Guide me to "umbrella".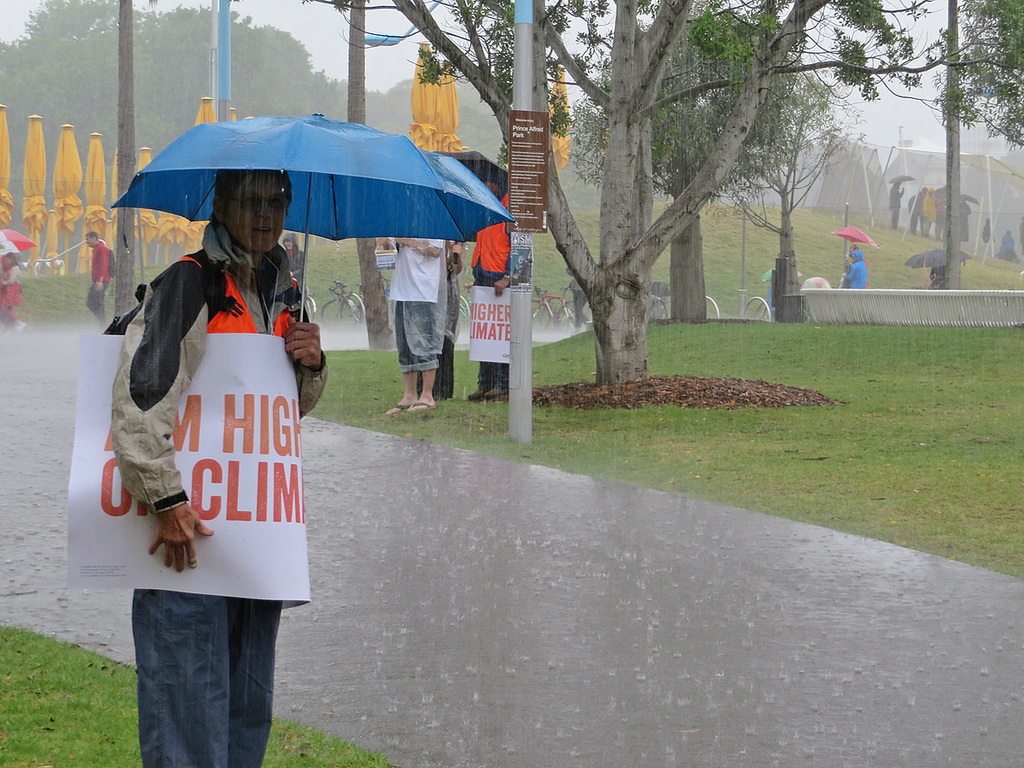
Guidance: (889,176,911,187).
